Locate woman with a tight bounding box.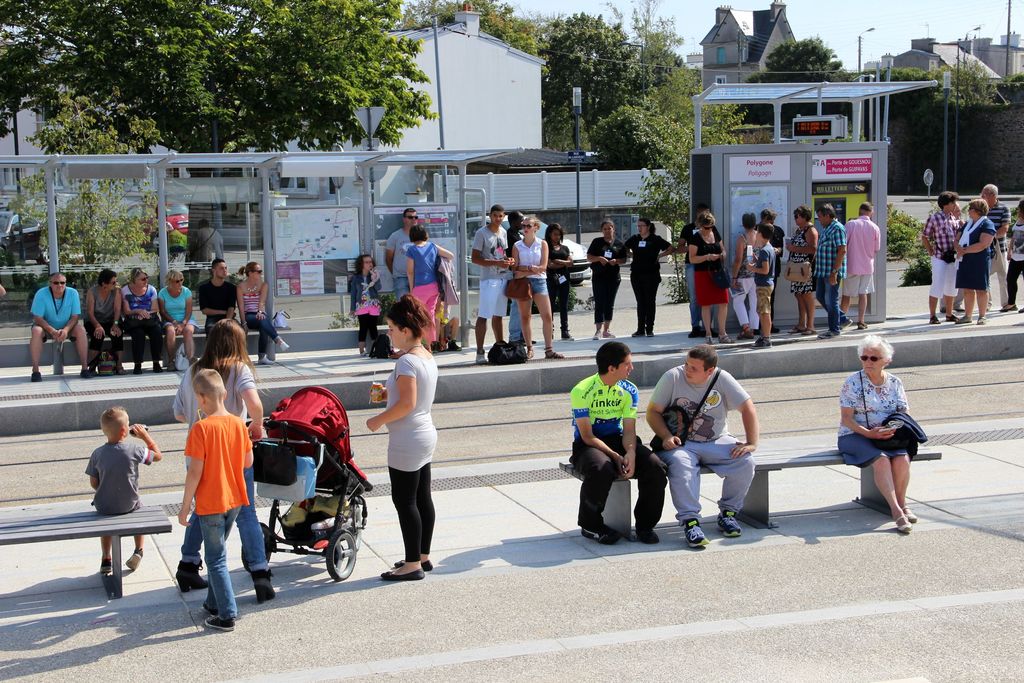
163 306 272 598.
